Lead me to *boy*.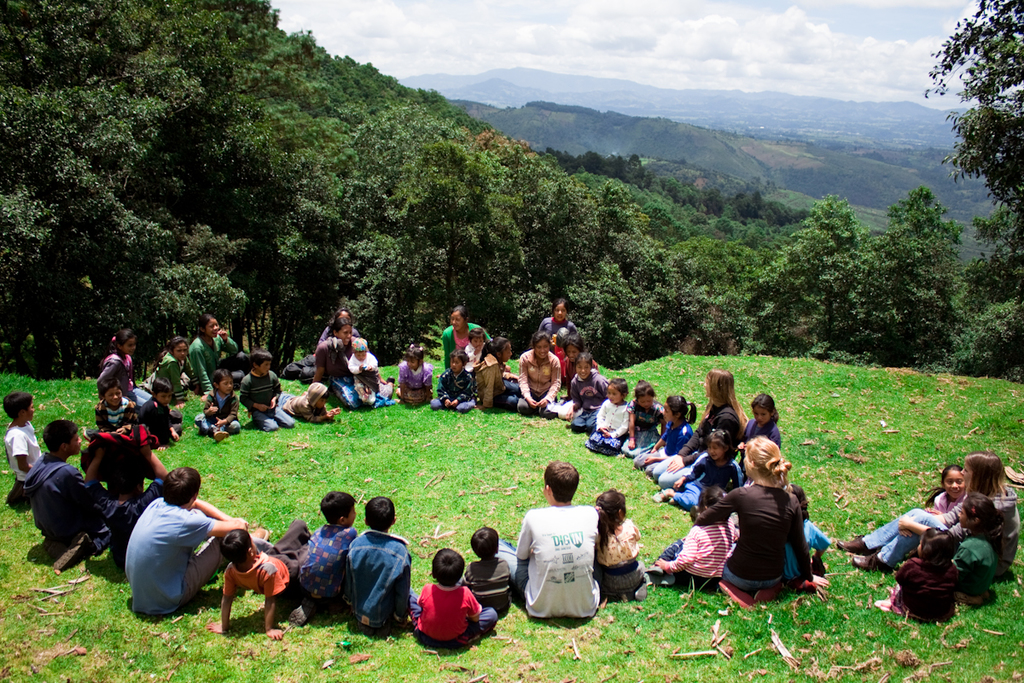
Lead to {"x1": 241, "y1": 347, "x2": 300, "y2": 429}.
